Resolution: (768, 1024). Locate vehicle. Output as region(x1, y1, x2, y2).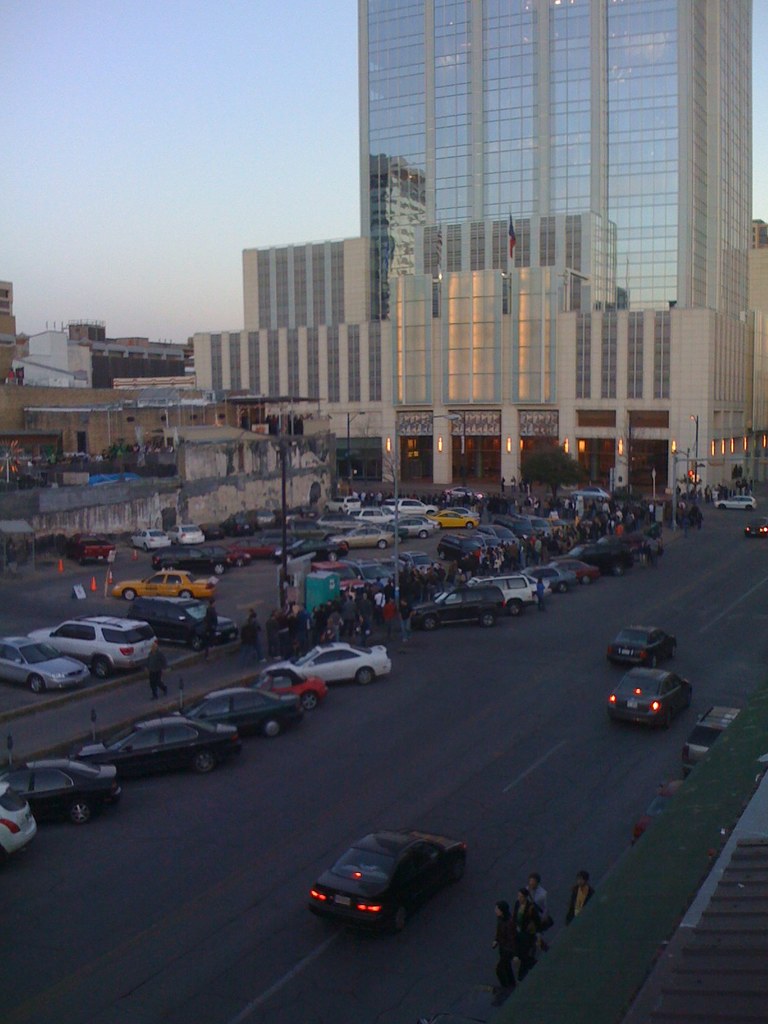
region(248, 668, 328, 712).
